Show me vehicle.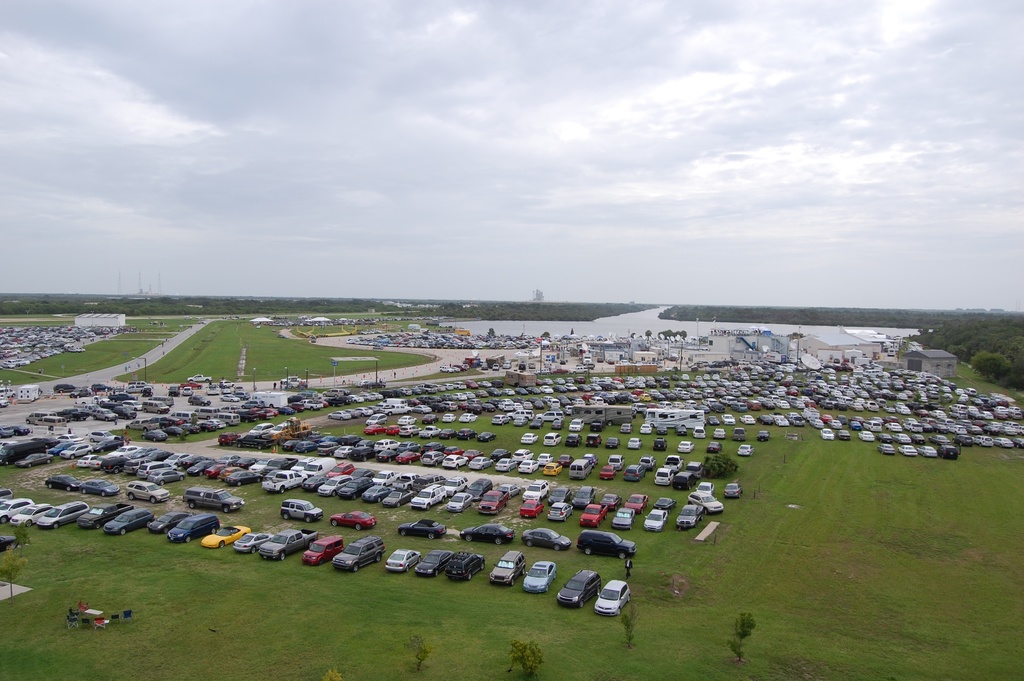
vehicle is here: <box>726,483,740,499</box>.
